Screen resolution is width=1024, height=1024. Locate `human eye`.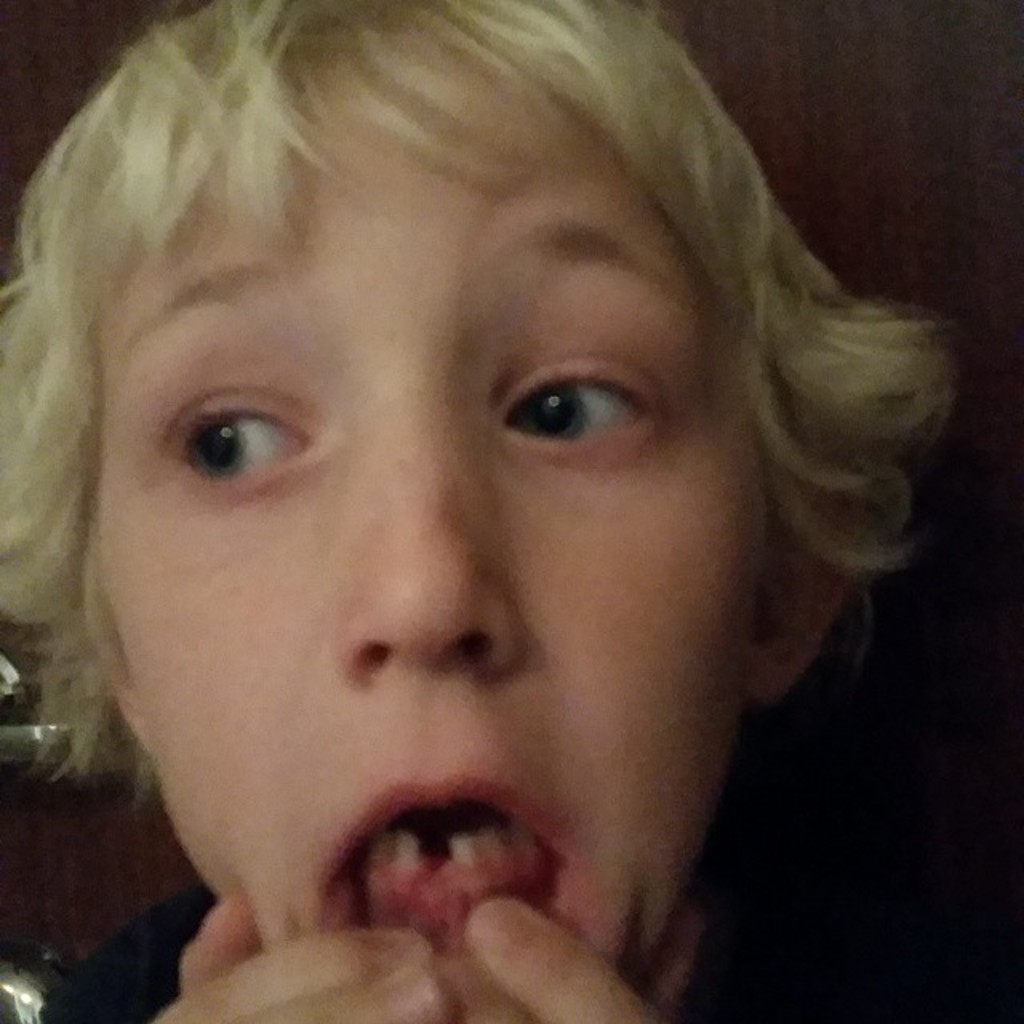
x1=147 y1=381 x2=318 y2=502.
